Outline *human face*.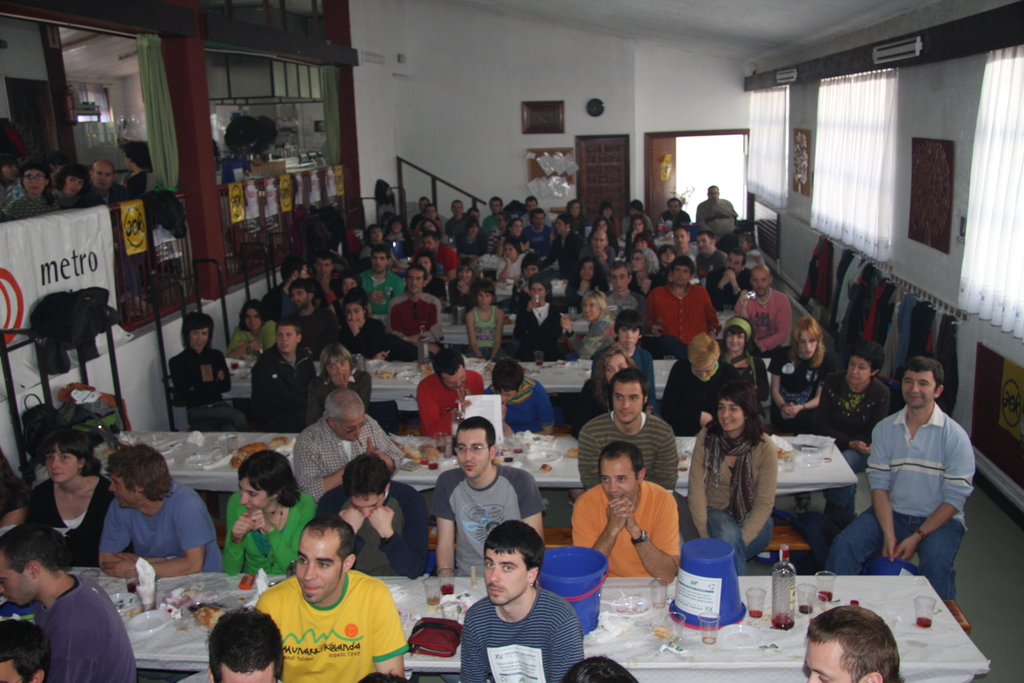
Outline: x1=291, y1=288, x2=306, y2=306.
